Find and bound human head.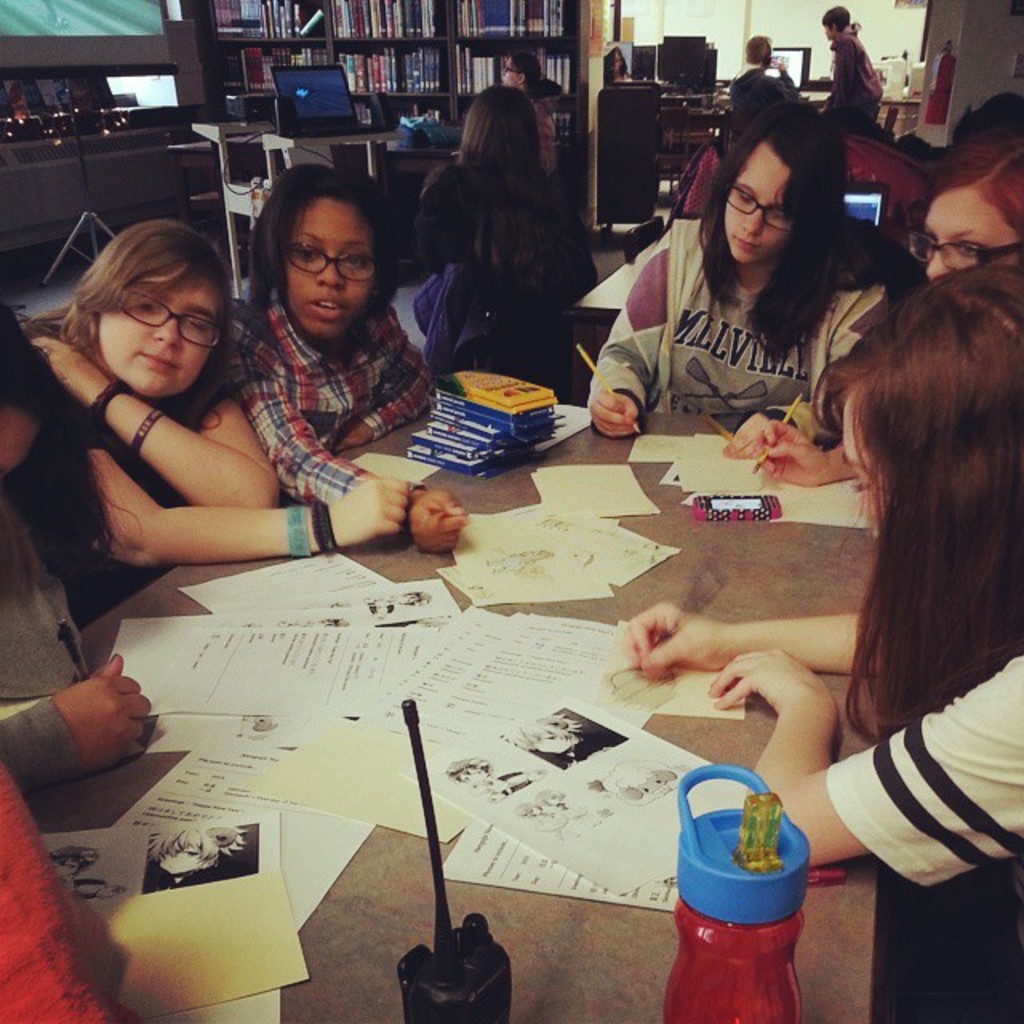
Bound: 502:717:581:758.
